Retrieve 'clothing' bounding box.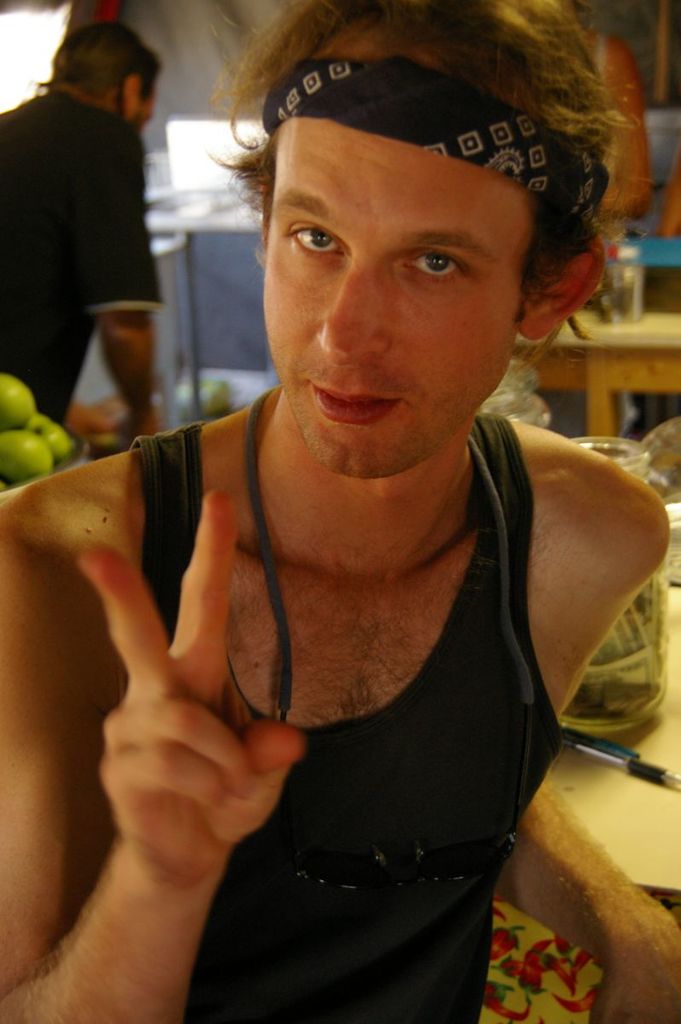
Bounding box: Rect(0, 88, 171, 420).
